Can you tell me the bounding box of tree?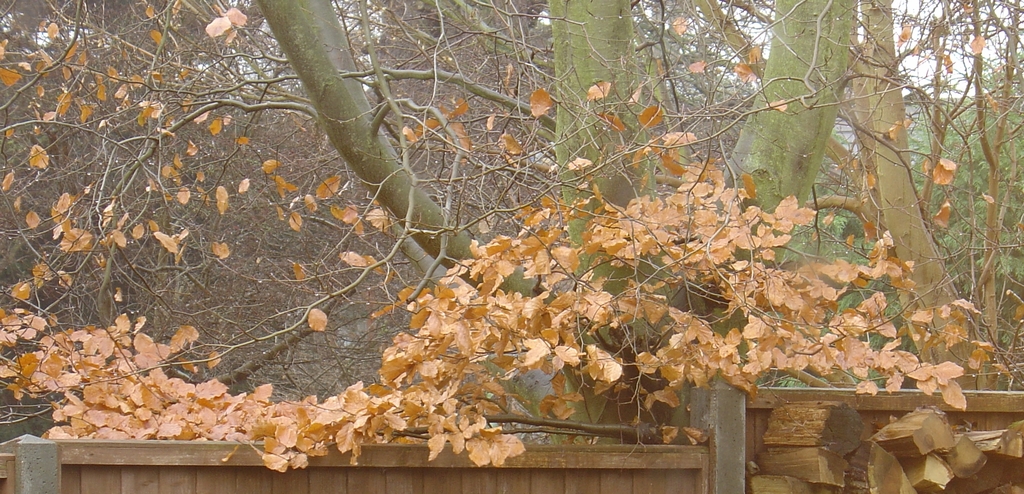
[0,0,1023,484].
